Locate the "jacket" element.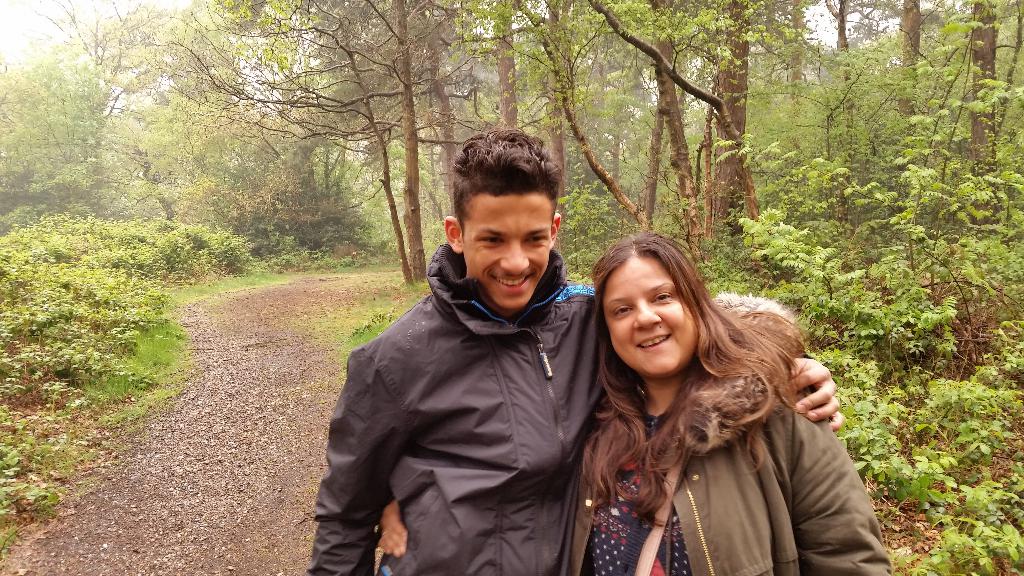
Element bbox: BBox(323, 186, 609, 568).
